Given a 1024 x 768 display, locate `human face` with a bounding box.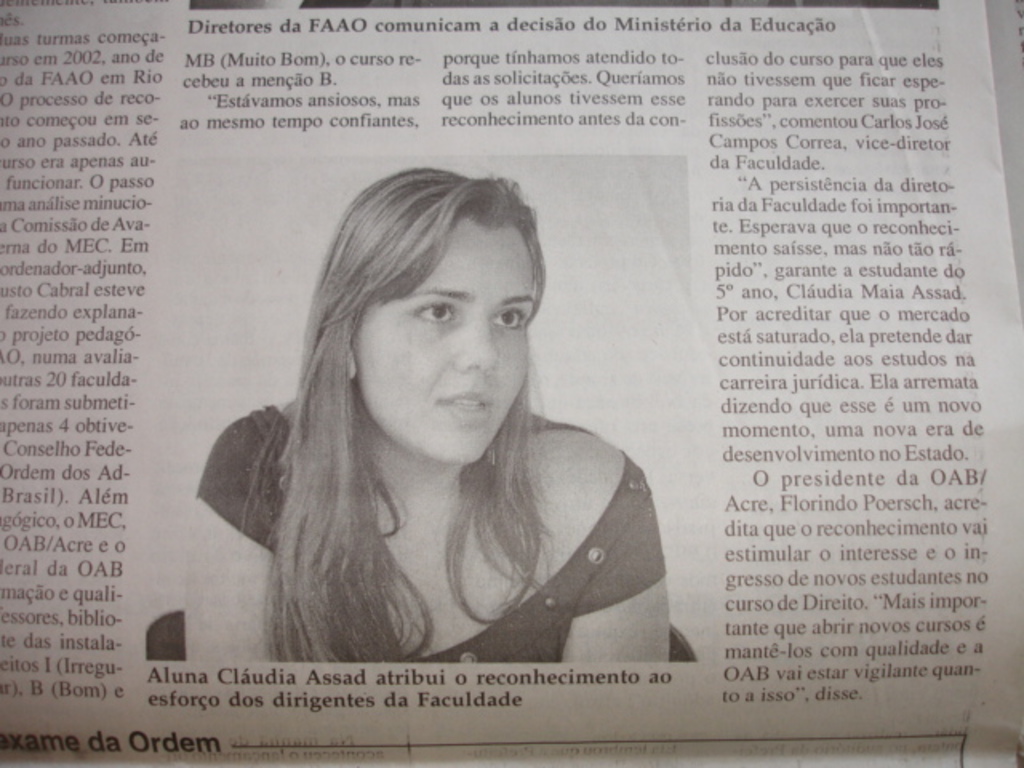
Located: <bbox>357, 222, 538, 464</bbox>.
